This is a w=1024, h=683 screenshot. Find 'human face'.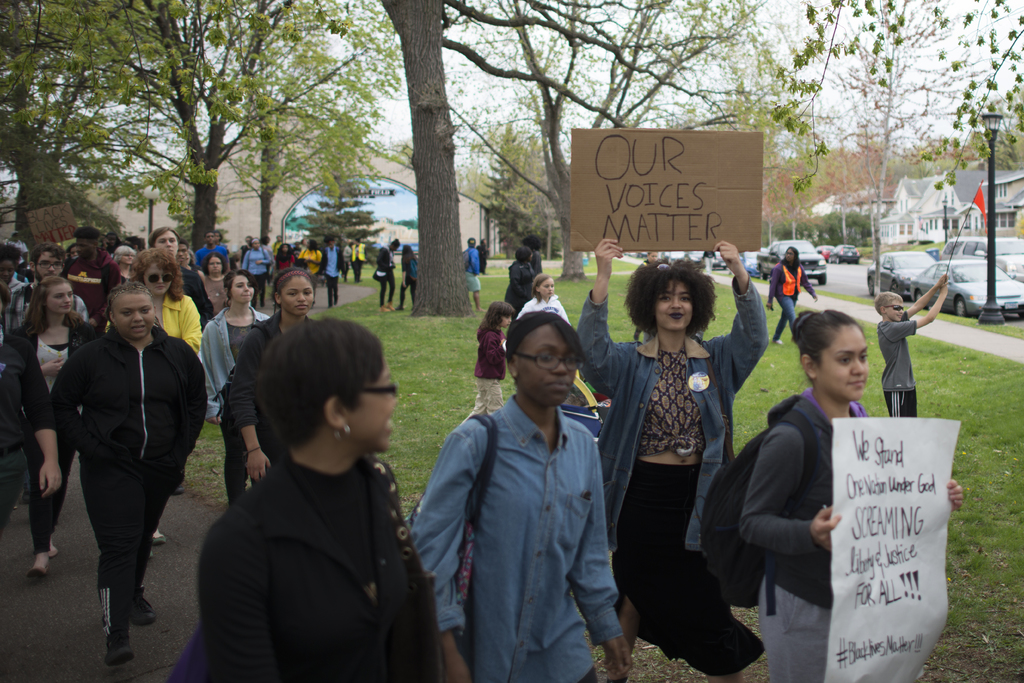
Bounding box: crop(208, 258, 221, 272).
